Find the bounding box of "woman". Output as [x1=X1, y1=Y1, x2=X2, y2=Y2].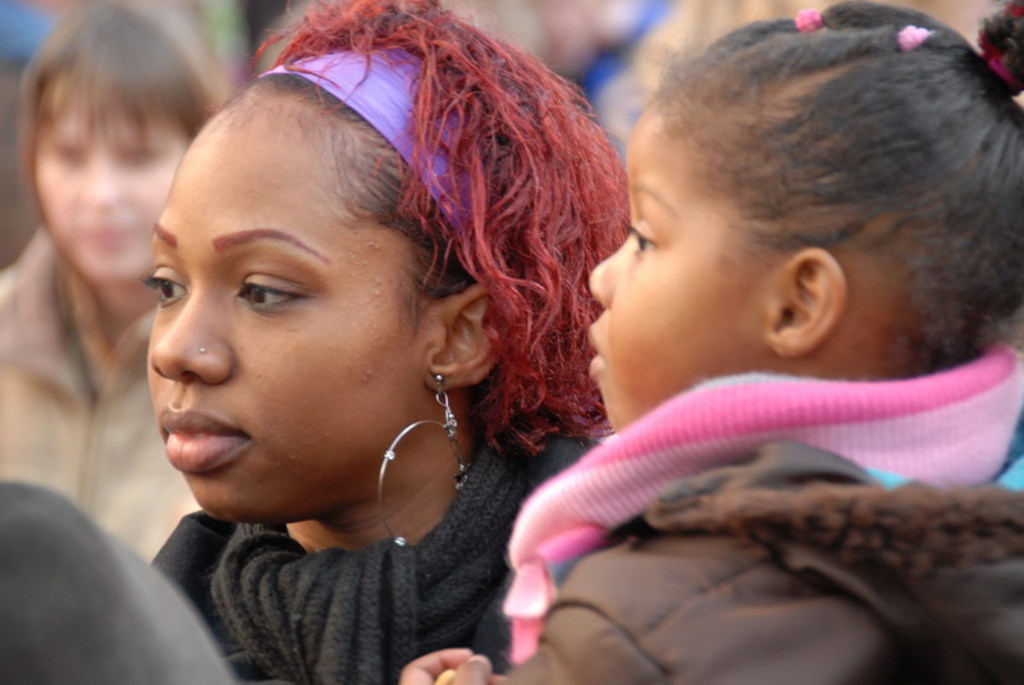
[x1=143, y1=0, x2=627, y2=684].
